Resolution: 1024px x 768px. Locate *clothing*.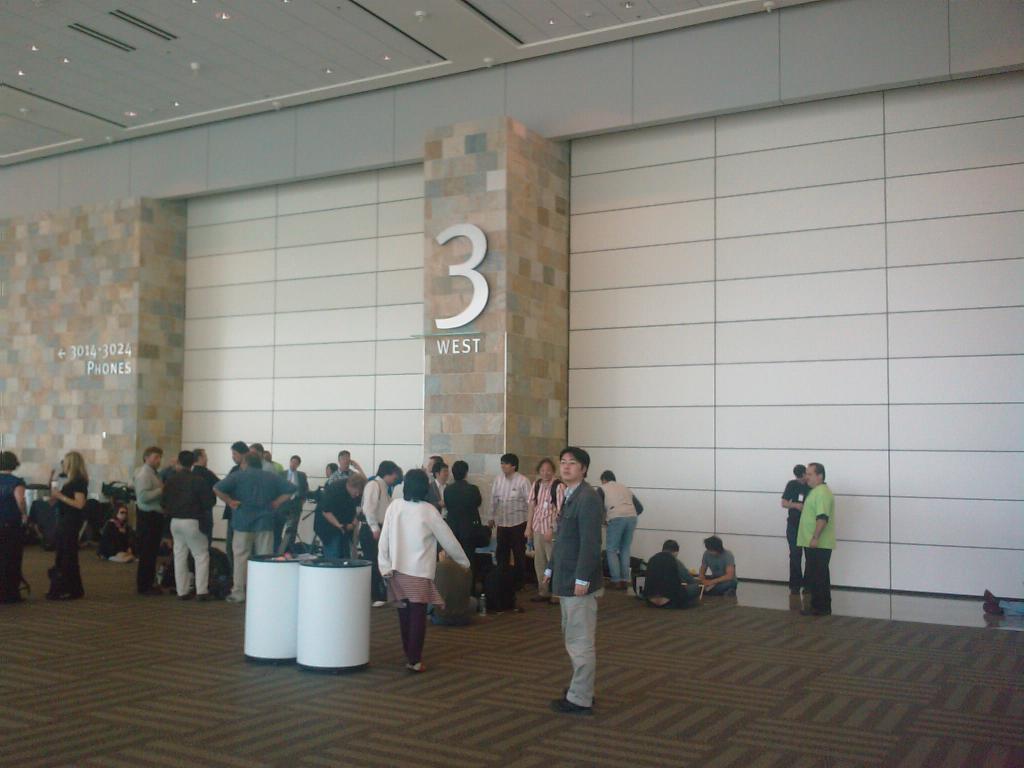
BBox(282, 465, 307, 493).
